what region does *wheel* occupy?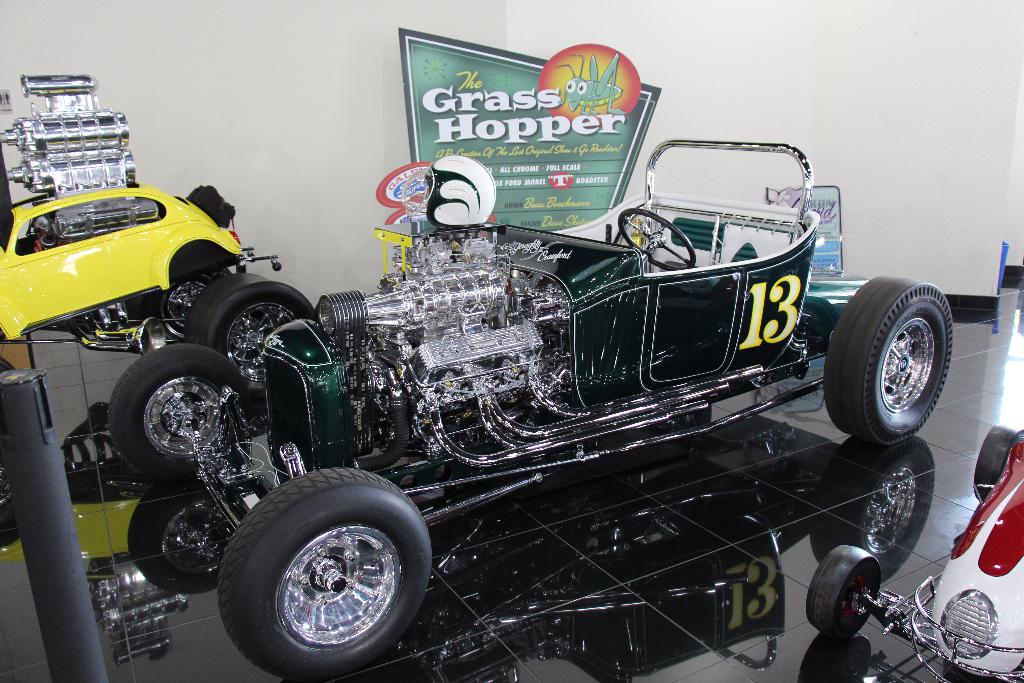
[803,545,882,636].
